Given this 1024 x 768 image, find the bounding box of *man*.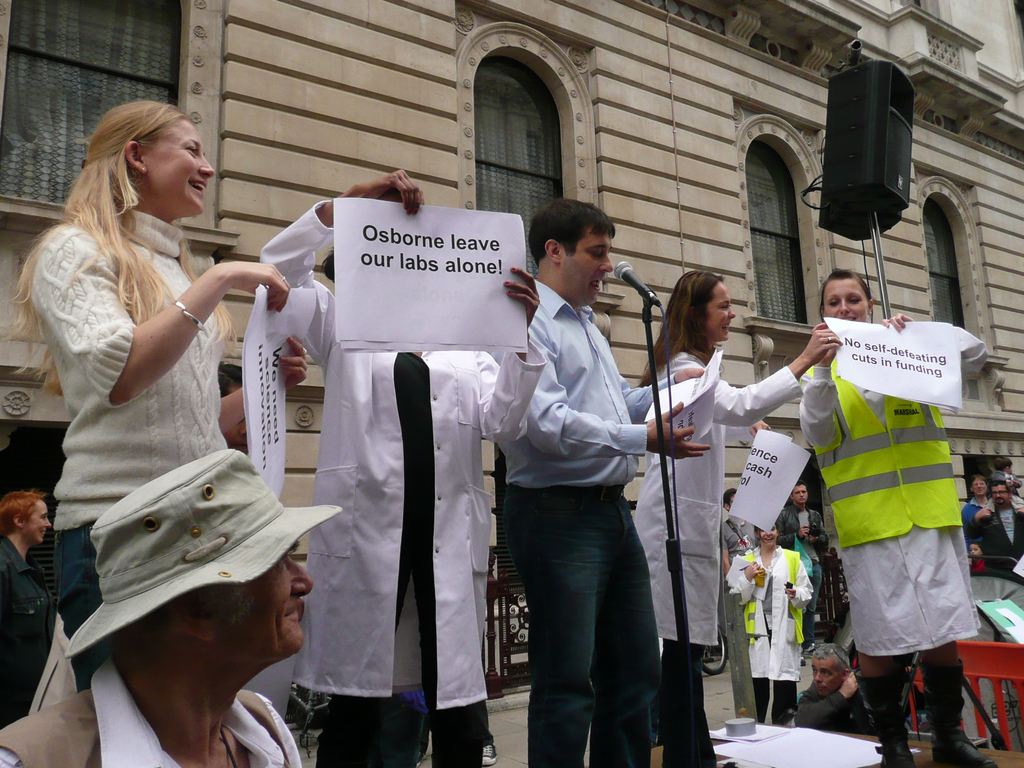
(0,445,341,767).
